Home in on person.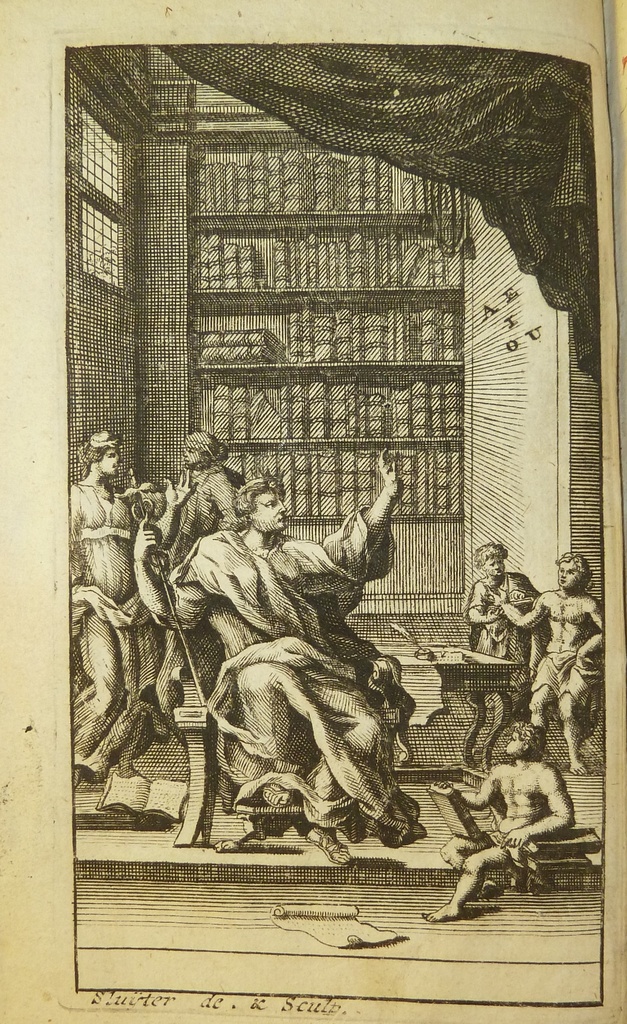
Homed in at bbox(464, 543, 553, 726).
